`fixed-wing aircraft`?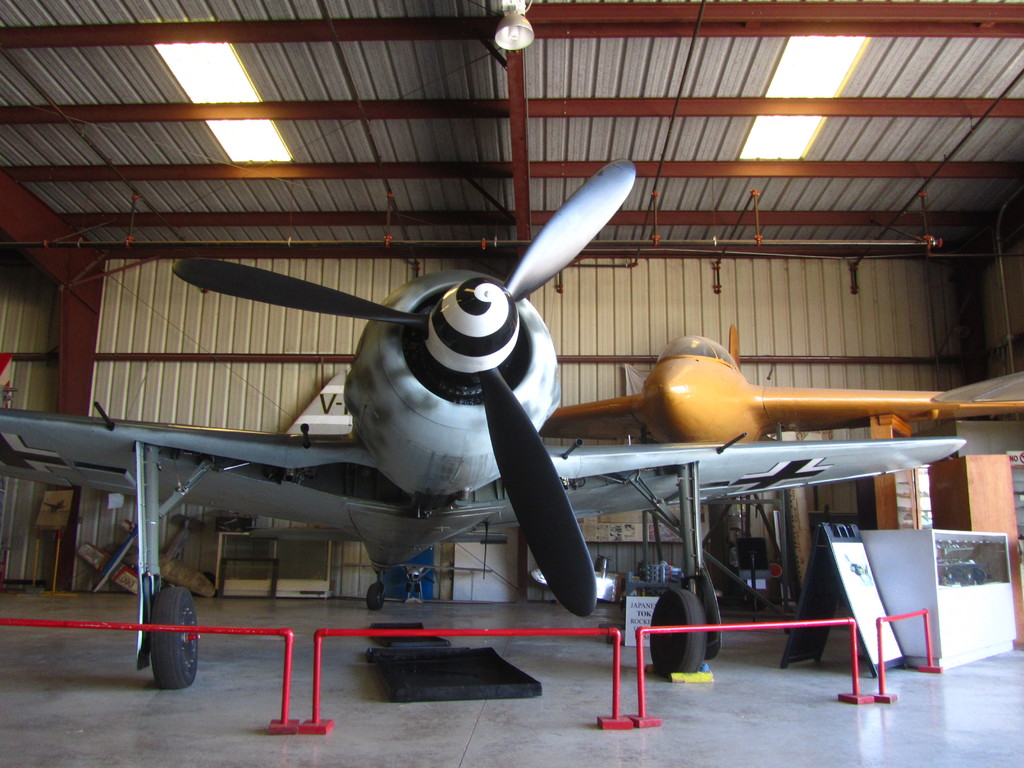
{"left": 538, "top": 323, "right": 1023, "bottom": 444}
